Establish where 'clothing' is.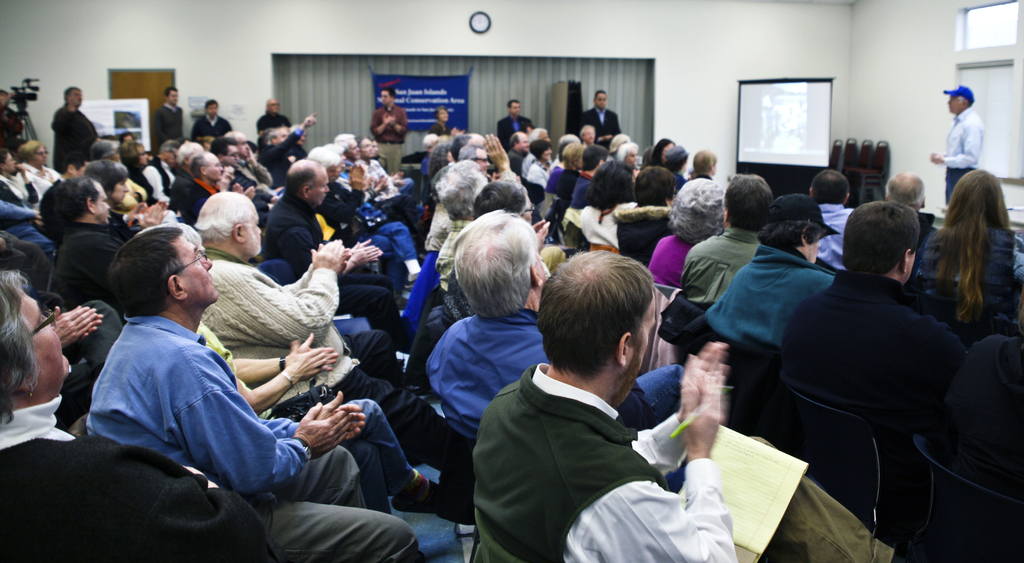
Established at rect(15, 161, 63, 199).
